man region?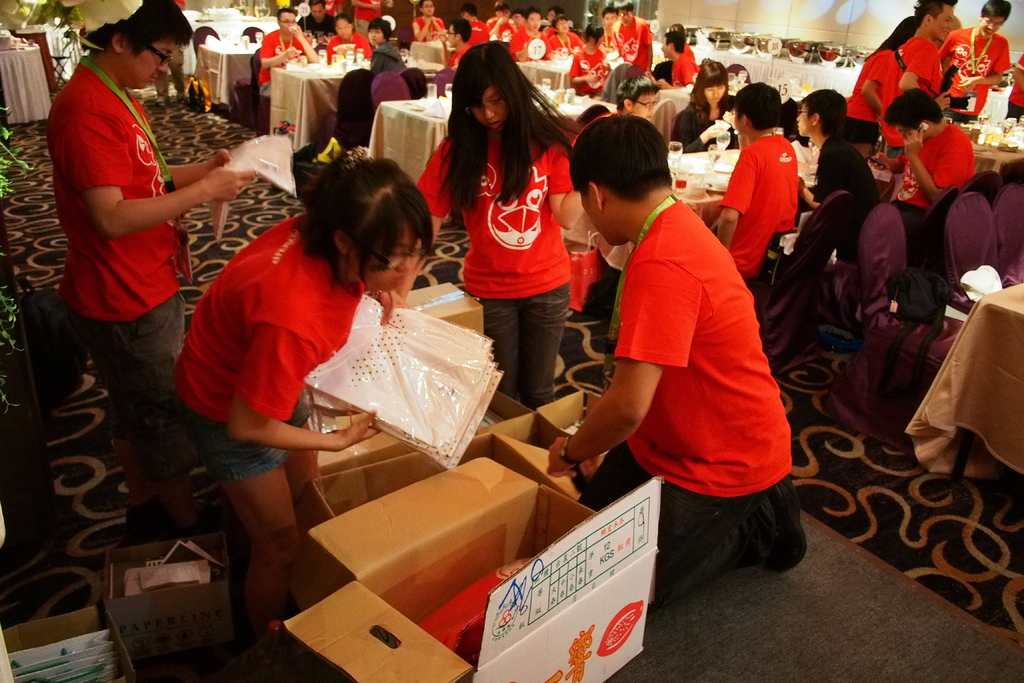
crop(940, 0, 1014, 128)
